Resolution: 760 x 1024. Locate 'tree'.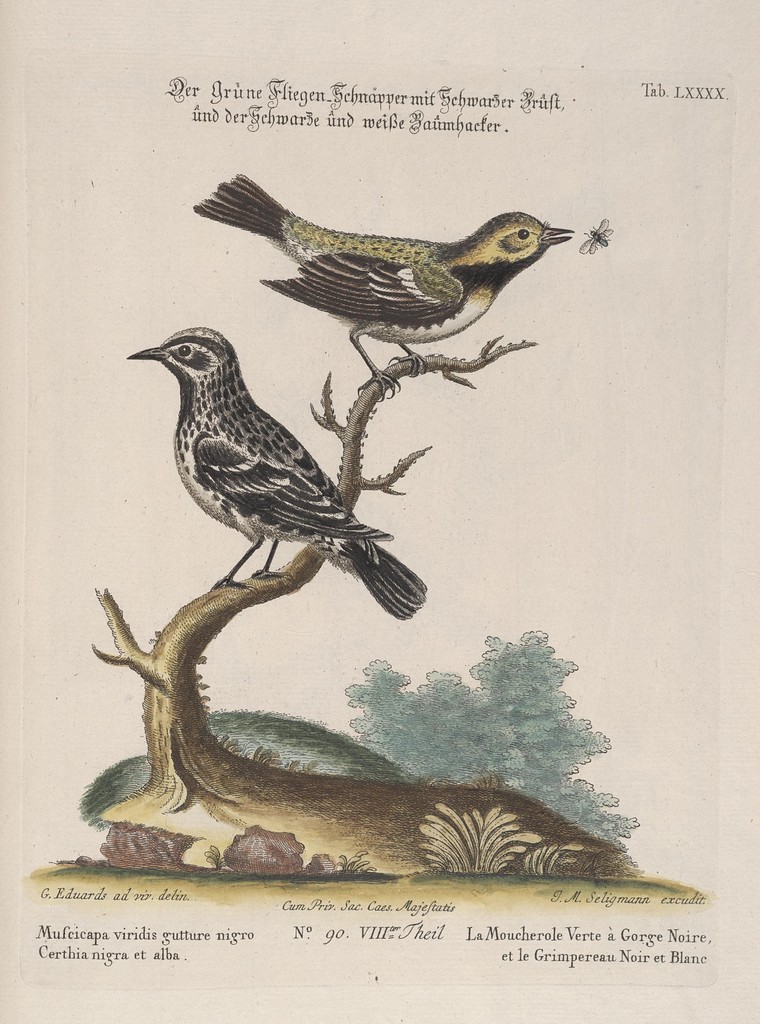
<bbox>344, 621, 642, 858</bbox>.
